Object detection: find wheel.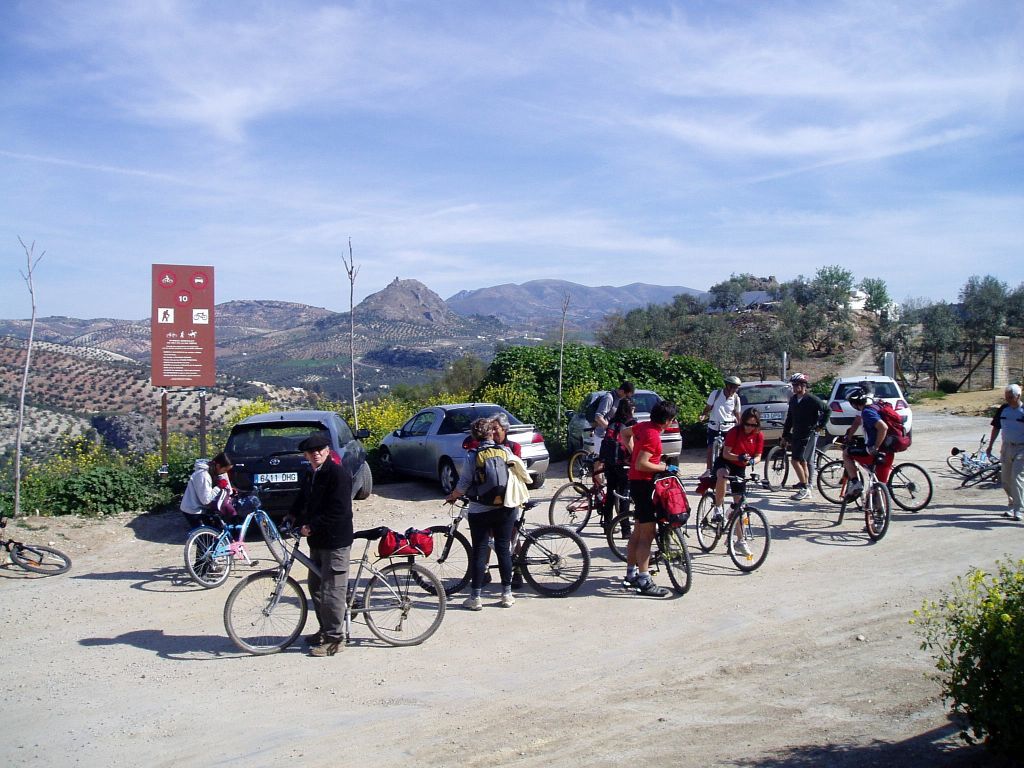
box(366, 561, 447, 642).
